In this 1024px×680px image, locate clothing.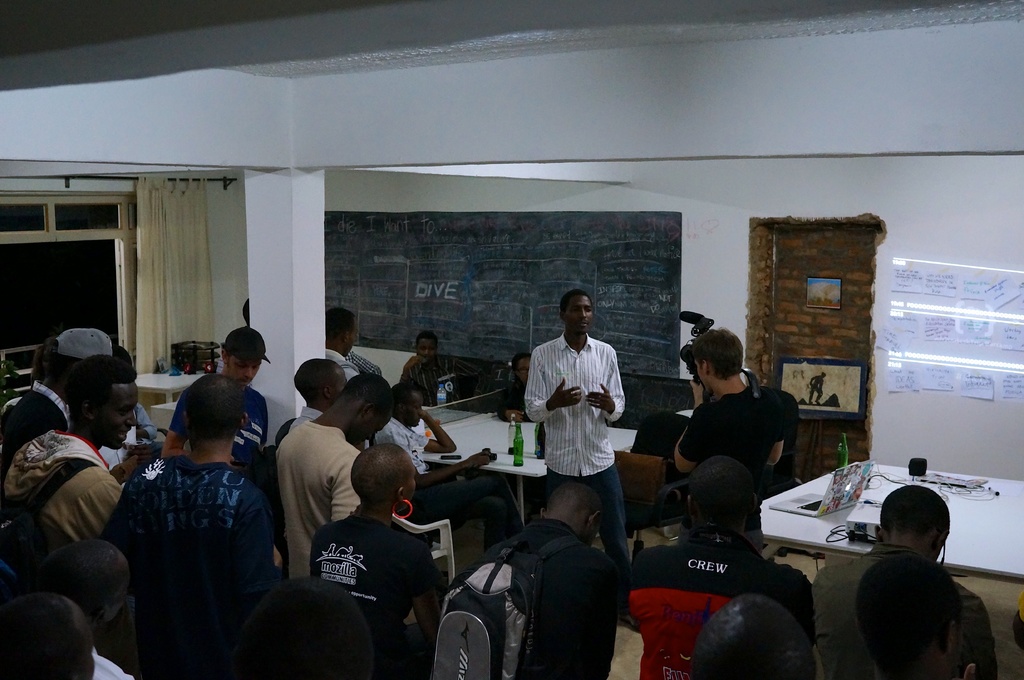
Bounding box: rect(159, 373, 270, 477).
